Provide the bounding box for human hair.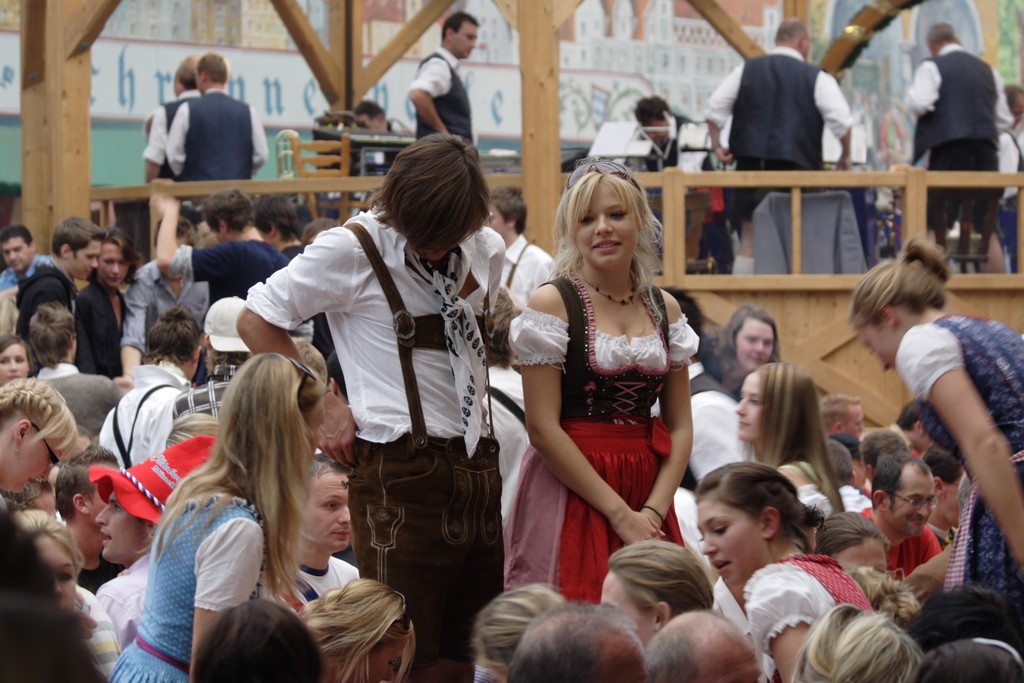
left=753, top=359, right=848, bottom=514.
